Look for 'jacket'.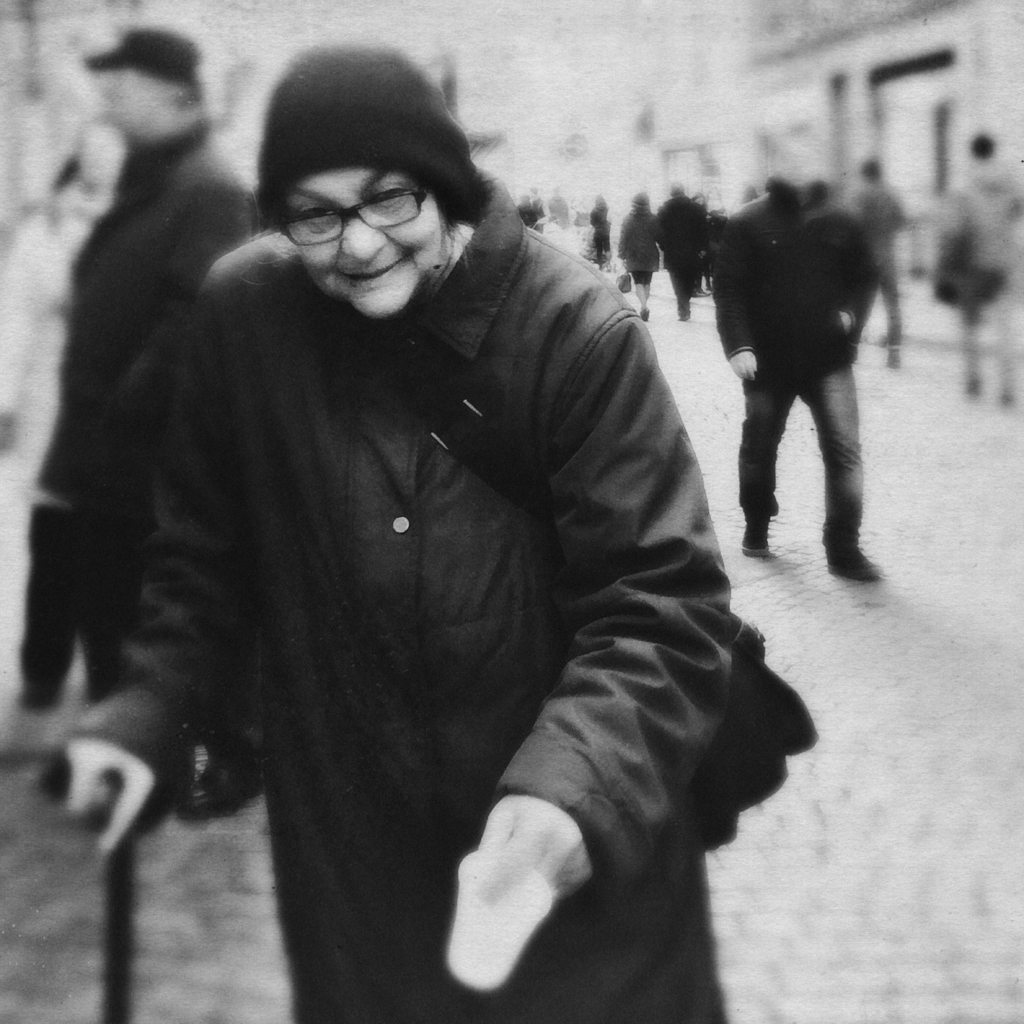
Found: box=[35, 136, 253, 512].
